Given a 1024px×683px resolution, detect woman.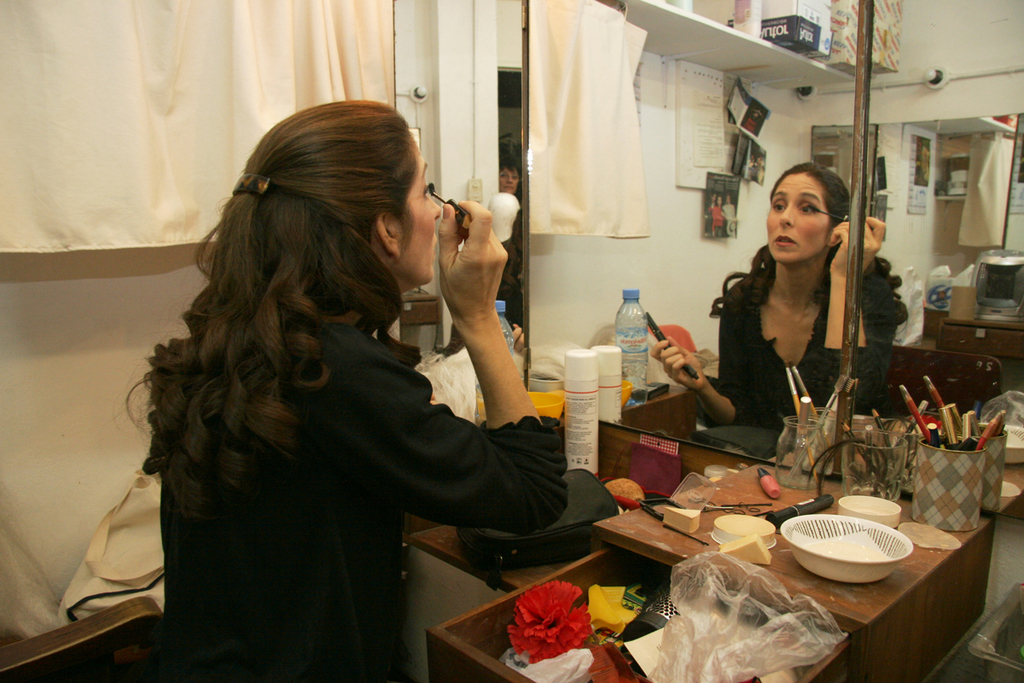
(119,80,567,674).
